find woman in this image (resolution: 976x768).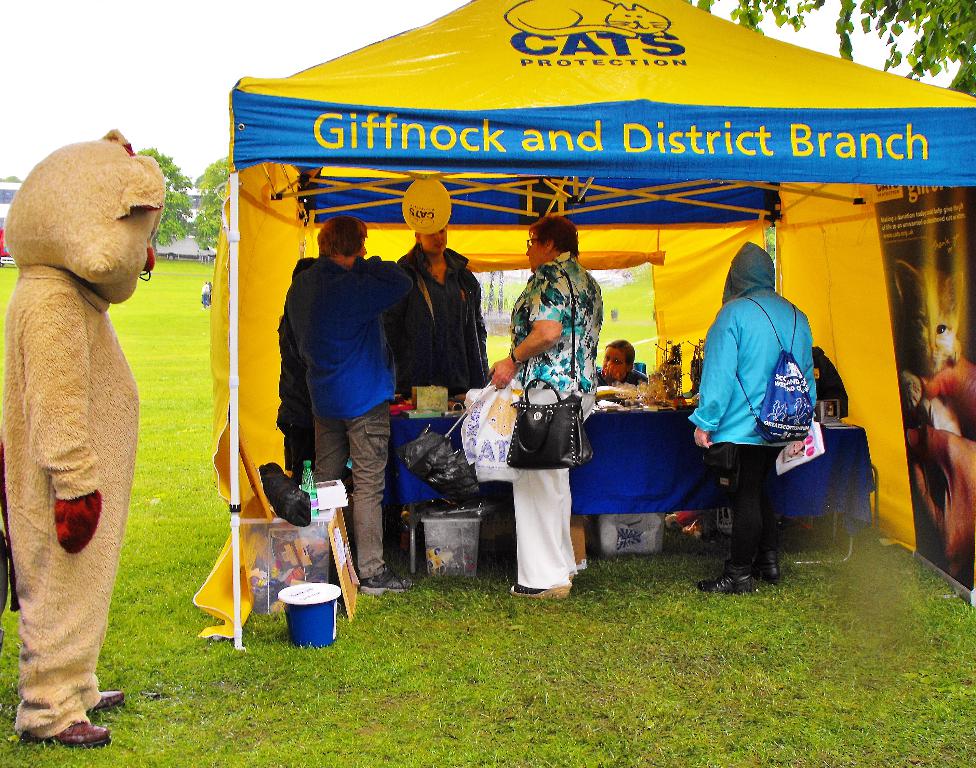
274:253:320:476.
